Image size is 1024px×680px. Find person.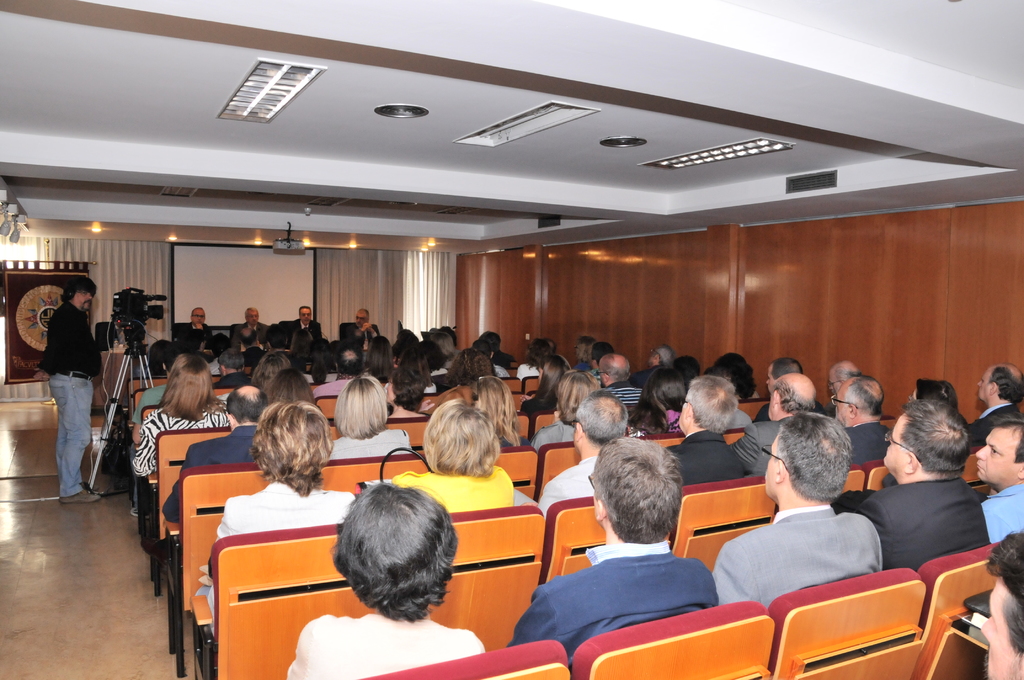
x1=131 y1=355 x2=241 y2=480.
